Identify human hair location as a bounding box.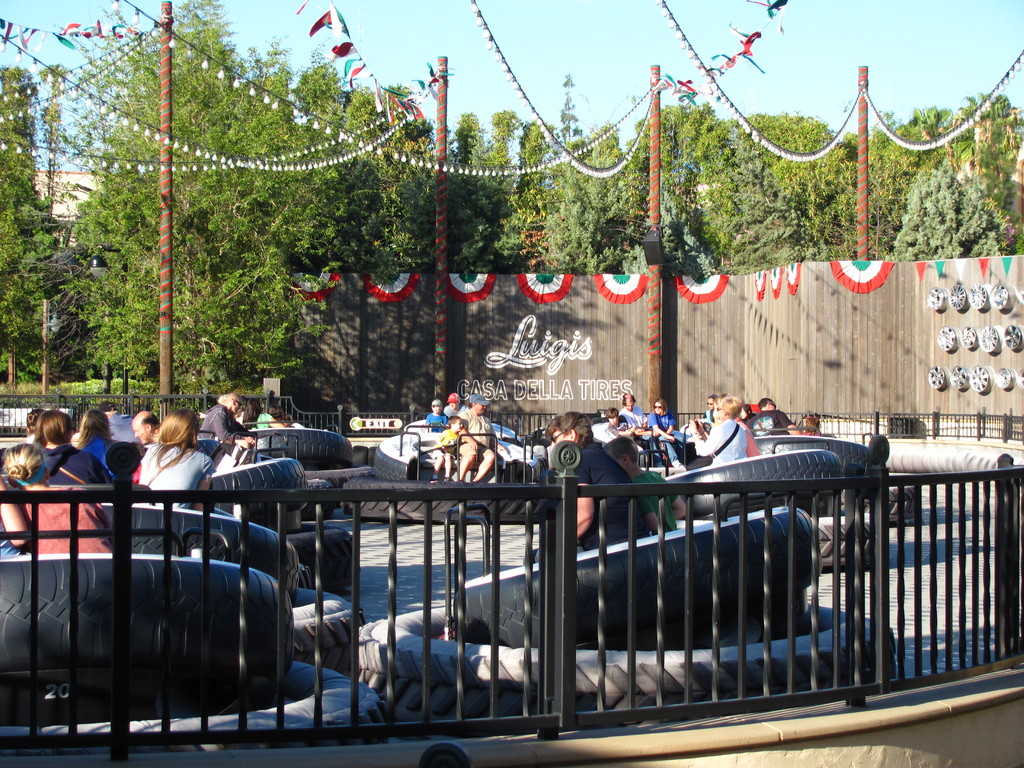
<bbox>622, 392, 636, 405</bbox>.
